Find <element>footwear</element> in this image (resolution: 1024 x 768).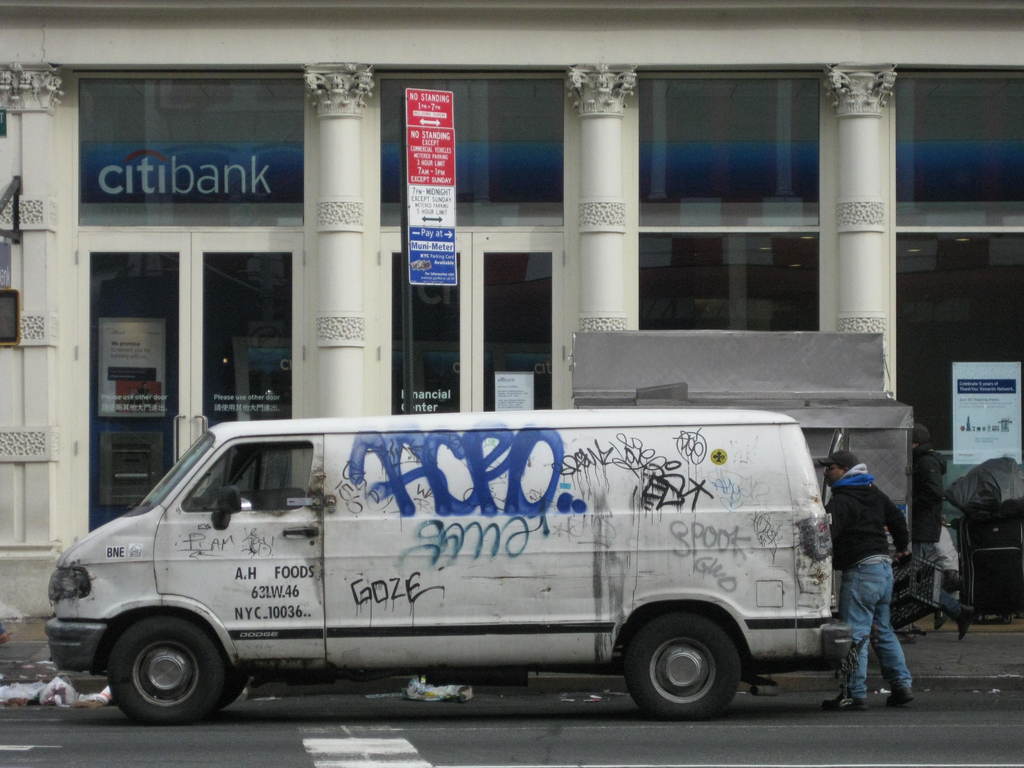
crop(953, 602, 975, 640).
